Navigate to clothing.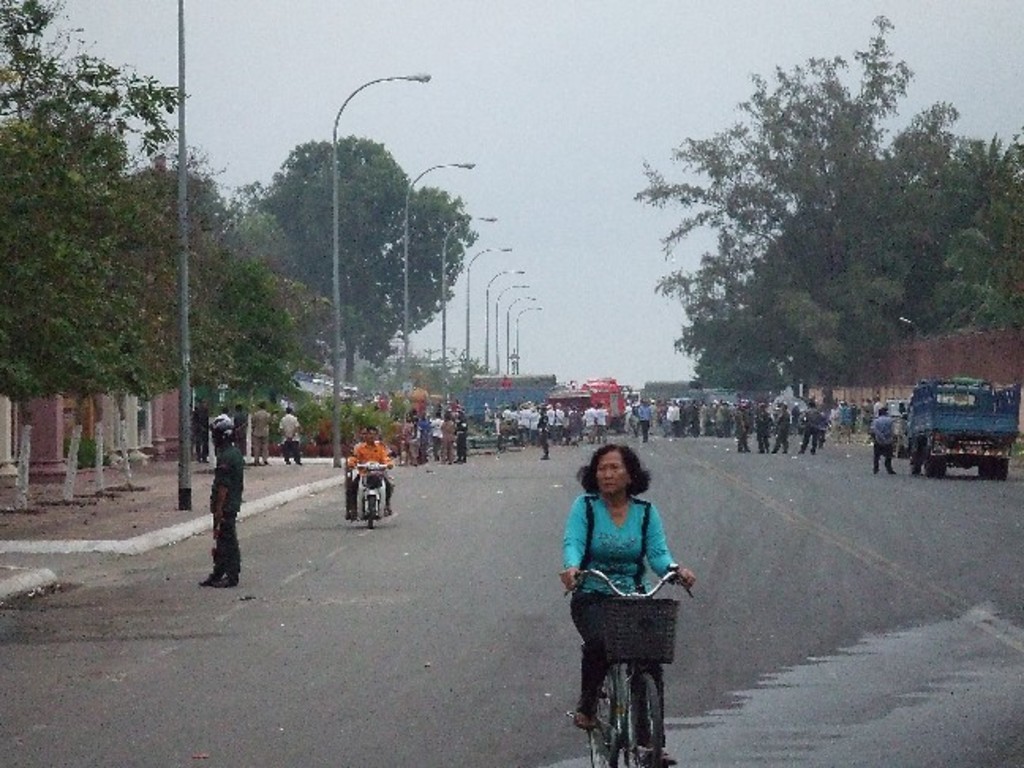
Navigation target: [205, 411, 234, 438].
